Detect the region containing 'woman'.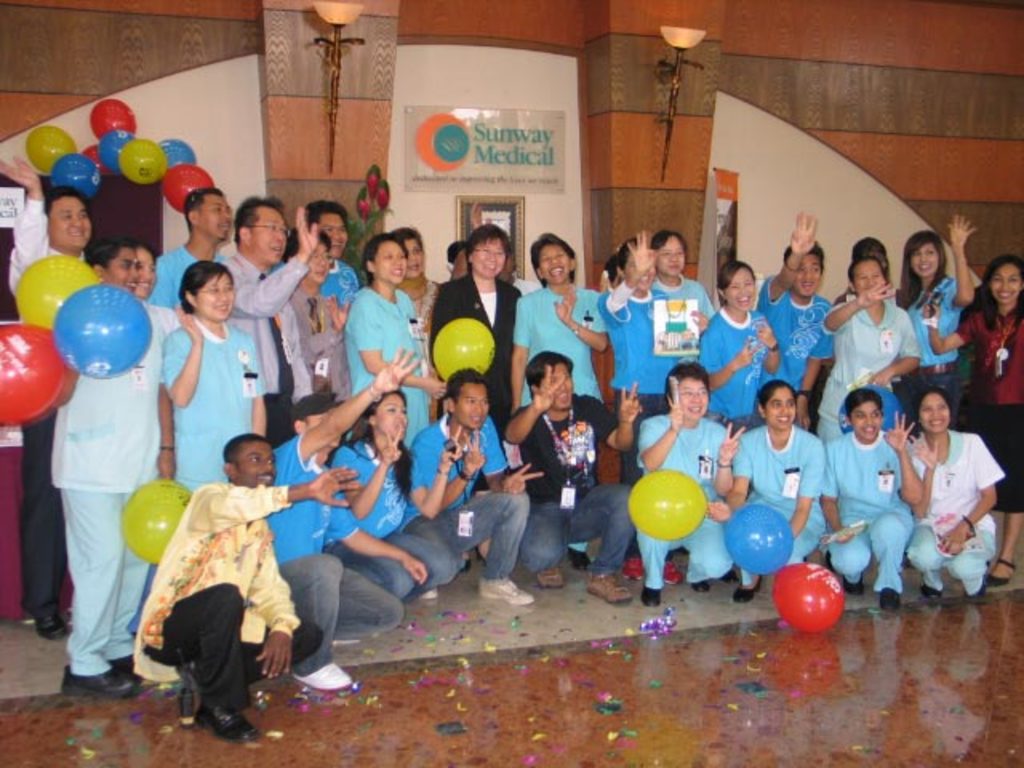
[left=507, top=234, right=616, bottom=434].
